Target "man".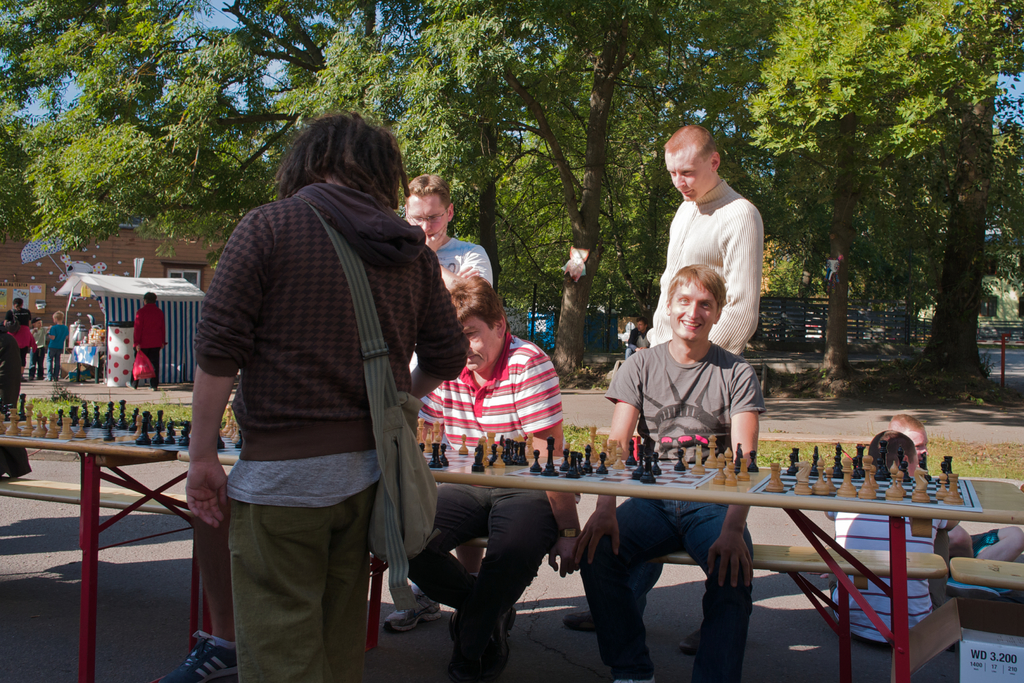
Target region: 643,126,764,357.
